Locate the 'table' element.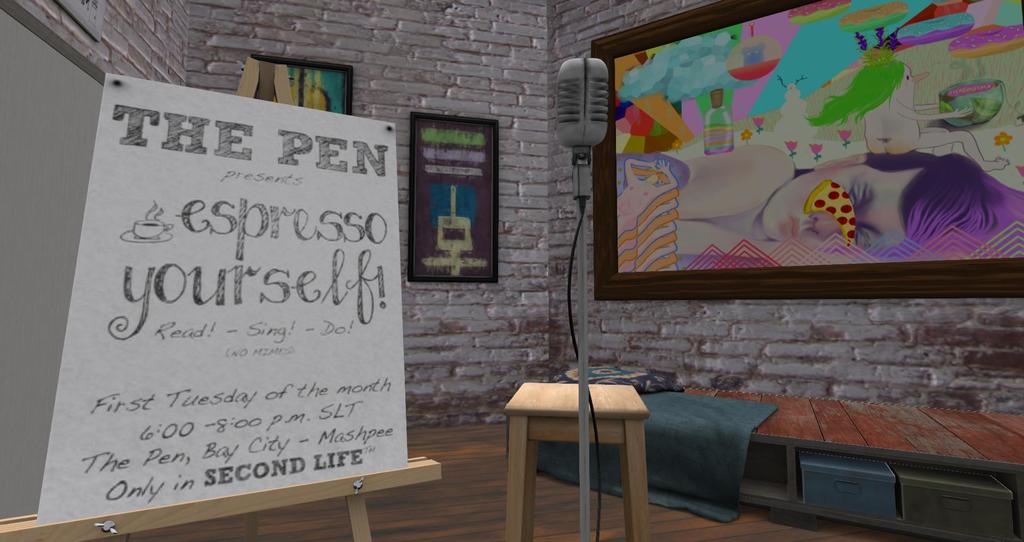
Element bbox: bbox(490, 360, 673, 527).
